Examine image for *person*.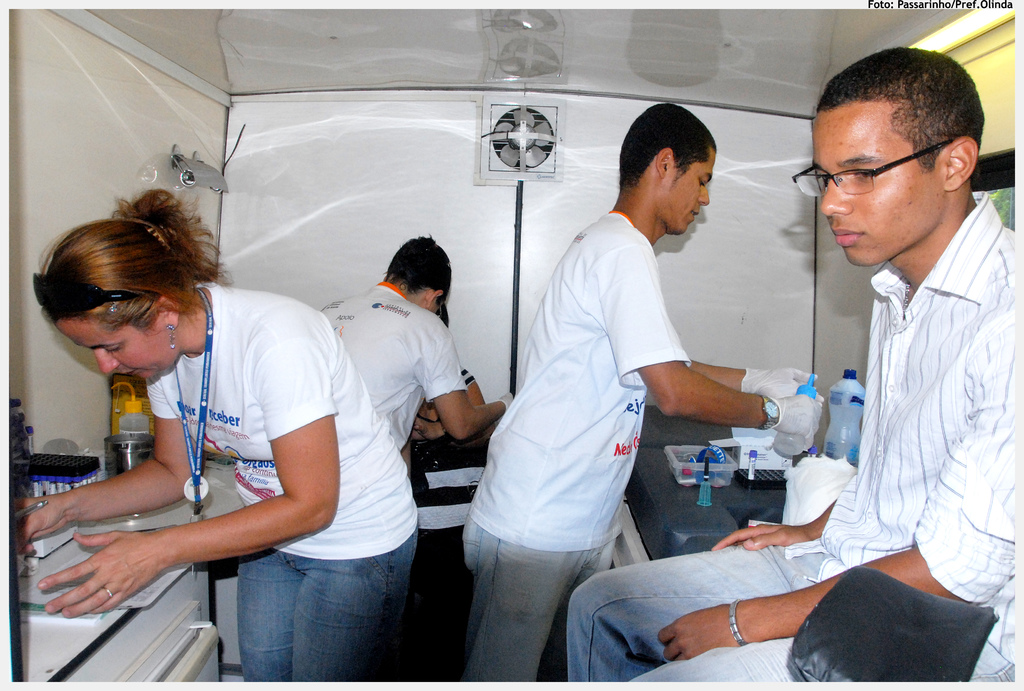
Examination result: l=10, t=192, r=419, b=679.
